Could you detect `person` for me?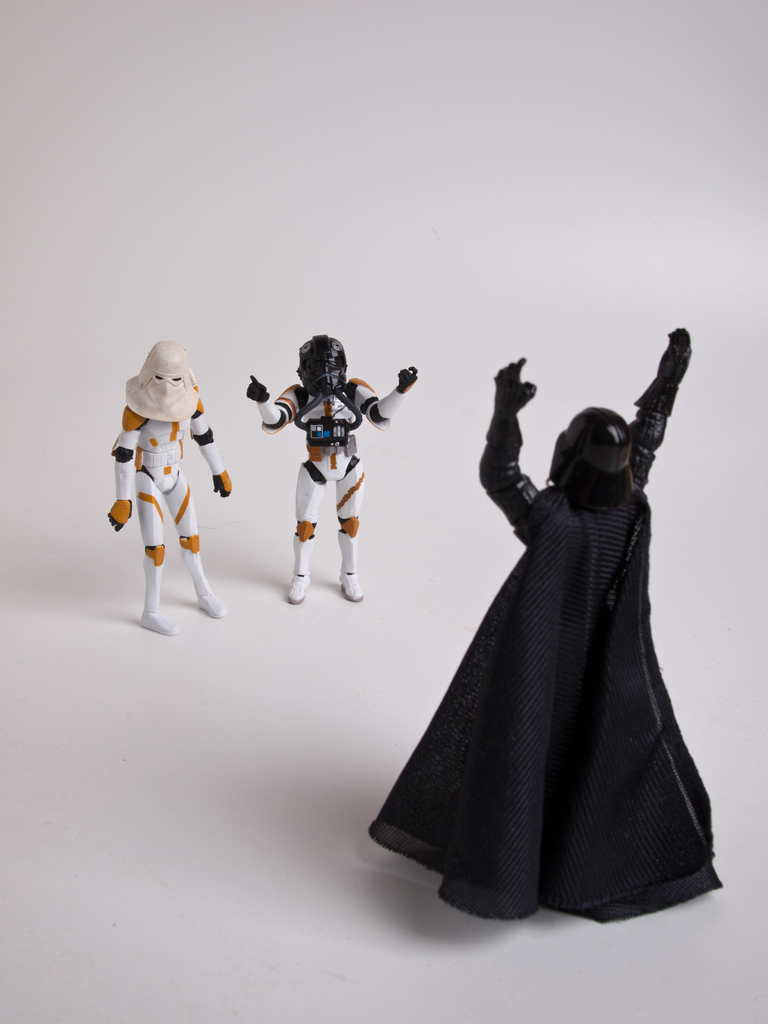
Detection result: bbox=(246, 332, 415, 605).
